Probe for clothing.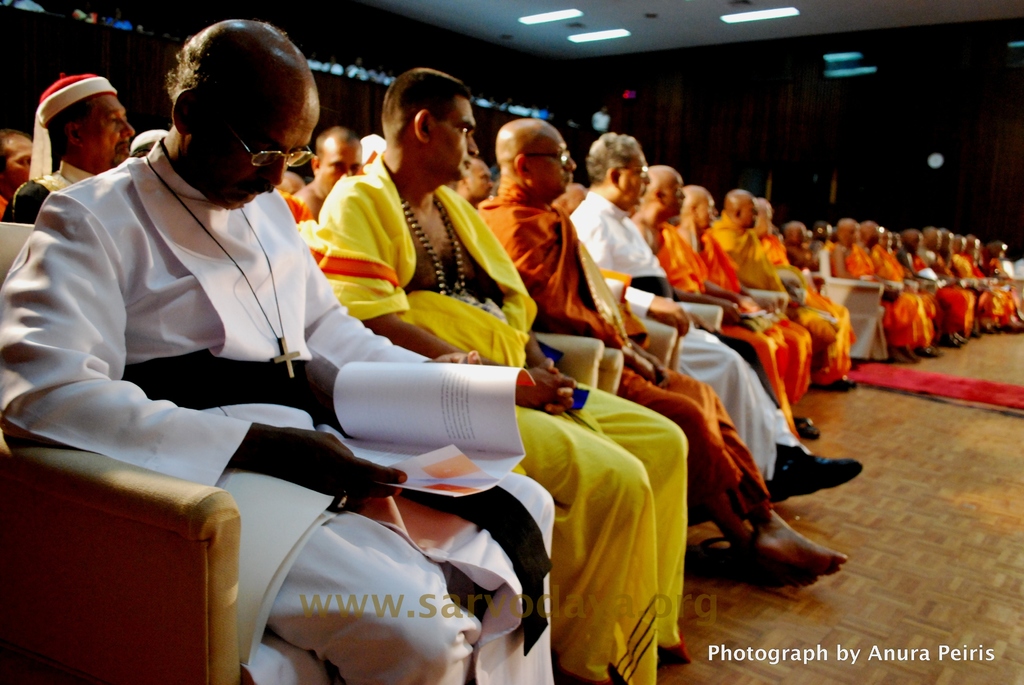
Probe result: <region>820, 236, 835, 251</region>.
